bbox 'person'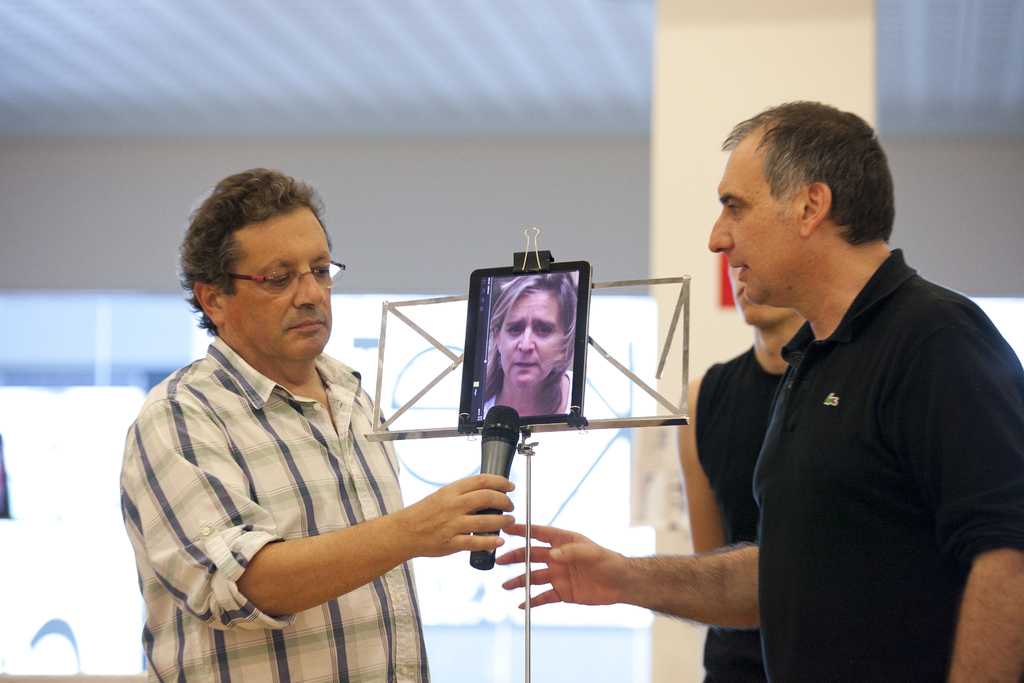
675,267,810,682
